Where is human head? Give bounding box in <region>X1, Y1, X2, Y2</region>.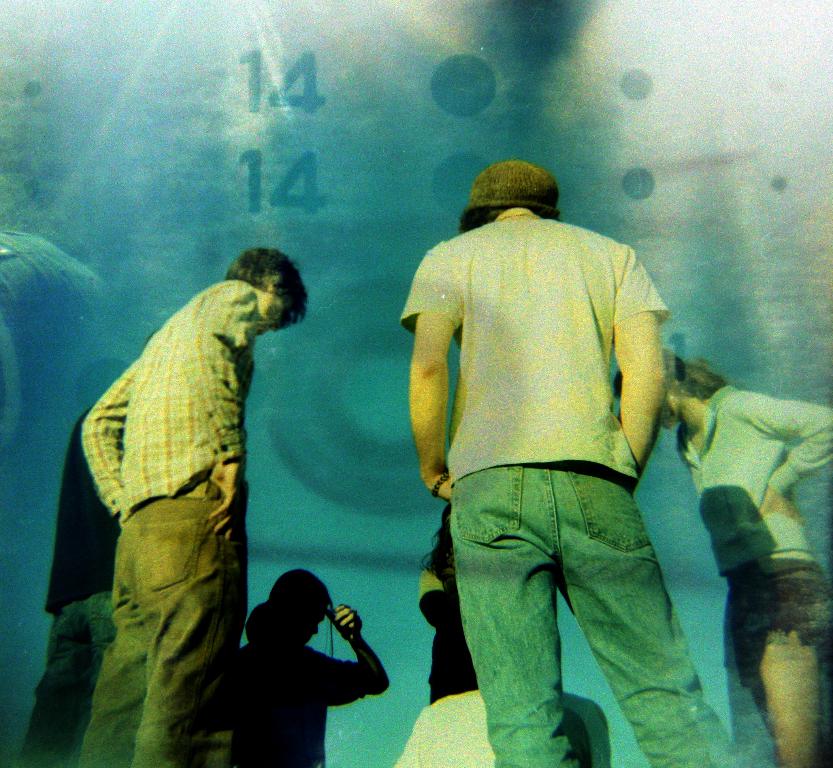
<region>268, 571, 335, 647</region>.
